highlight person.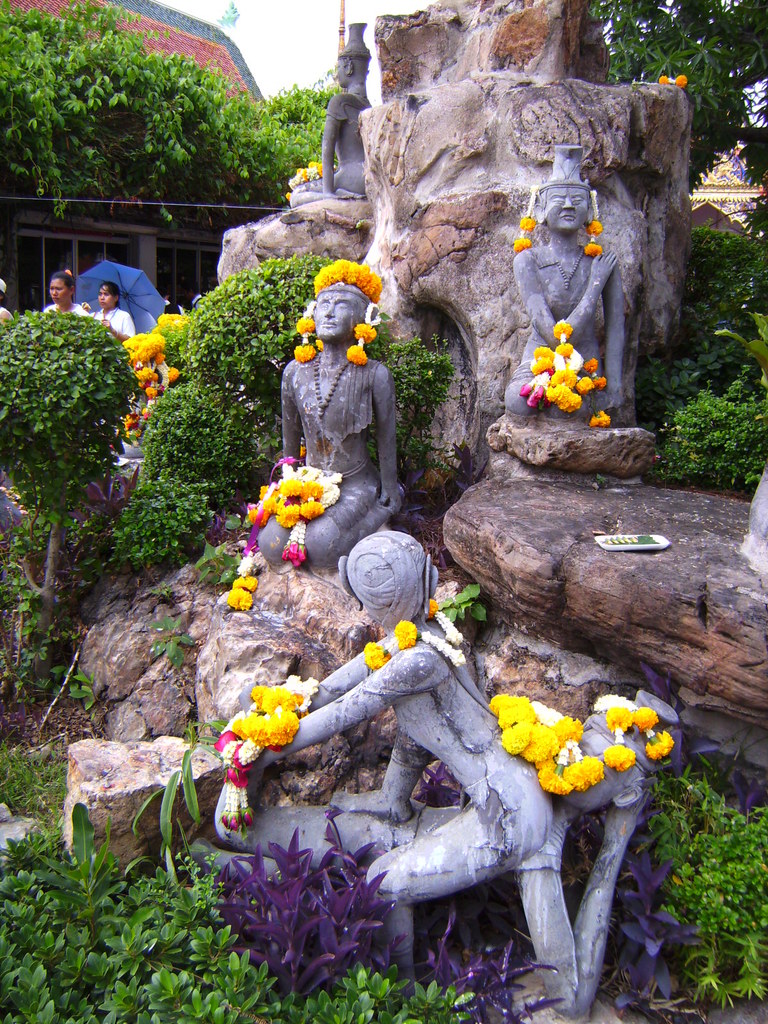
Highlighted region: BBox(0, 278, 13, 326).
